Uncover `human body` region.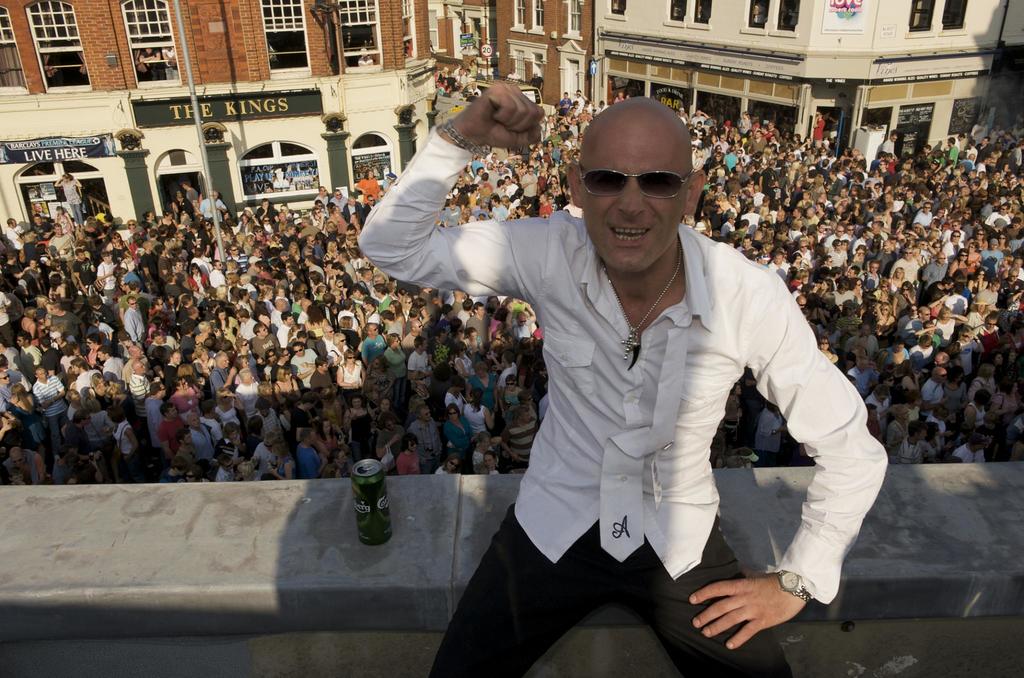
Uncovered: pyautogui.locateOnScreen(467, 326, 480, 363).
